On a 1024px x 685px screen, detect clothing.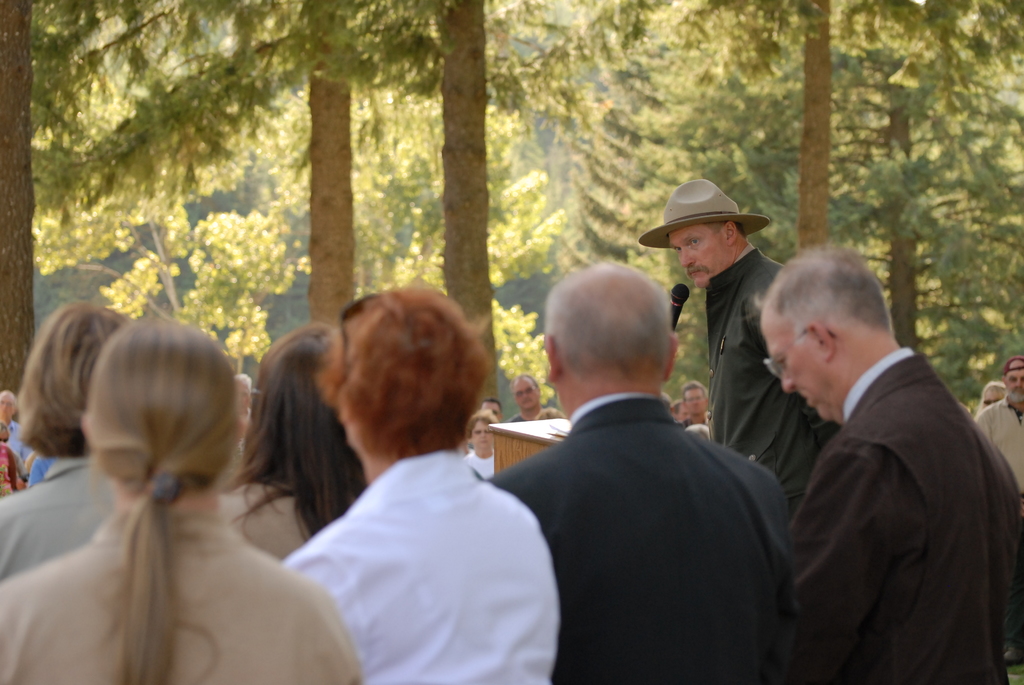
26:463:56:496.
